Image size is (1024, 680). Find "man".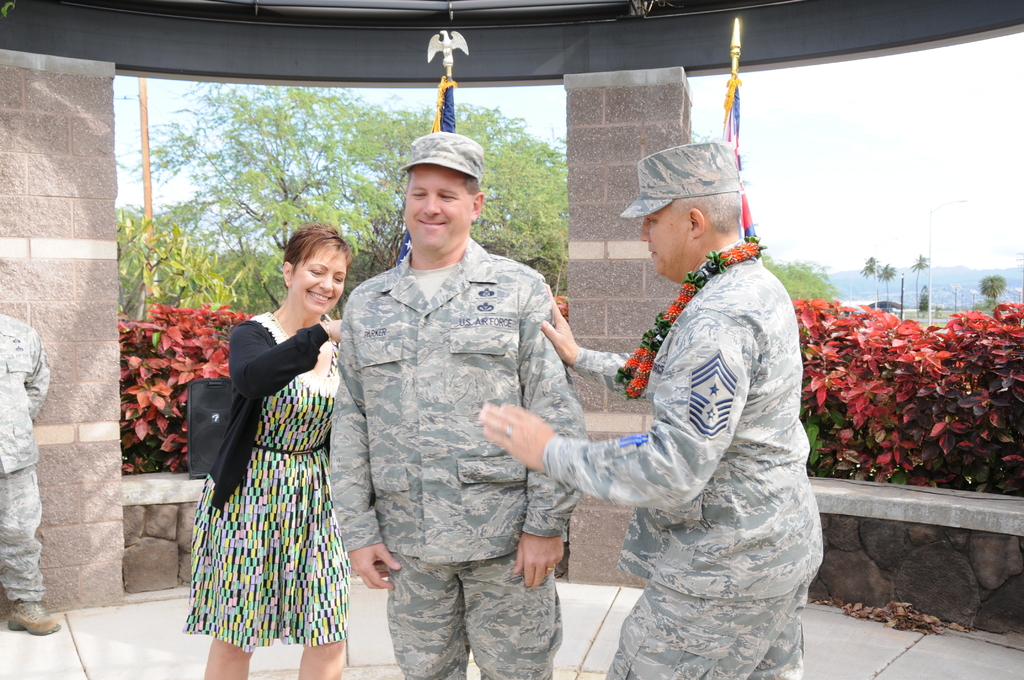
477, 142, 823, 679.
